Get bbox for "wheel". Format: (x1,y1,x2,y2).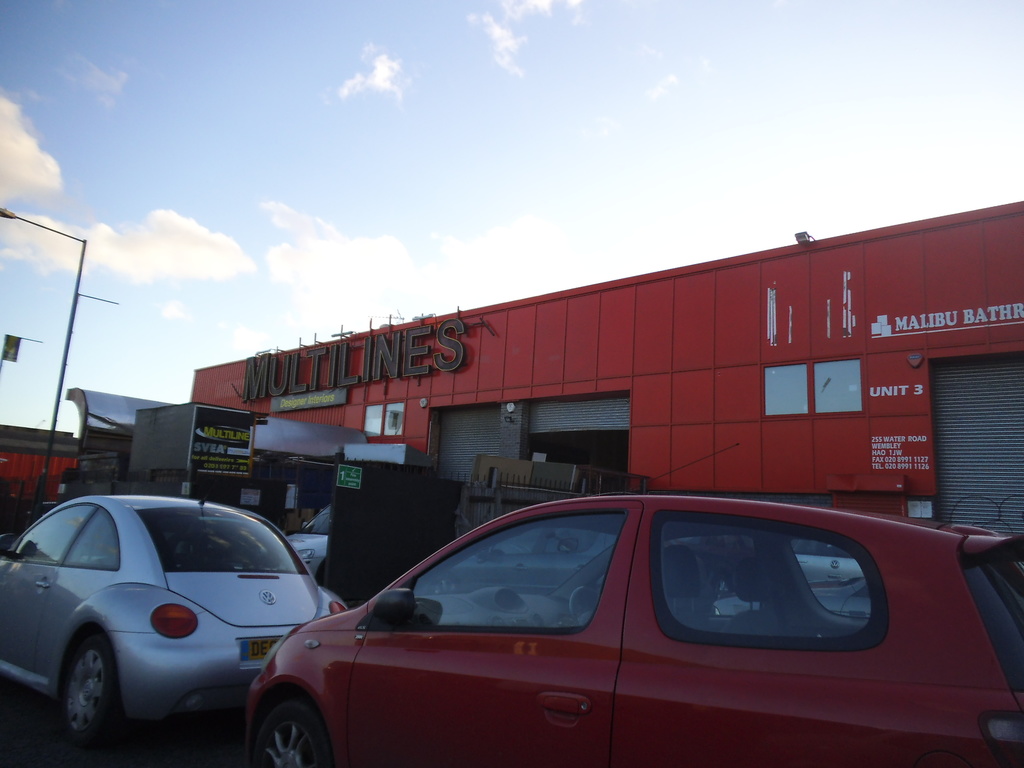
(54,653,127,746).
